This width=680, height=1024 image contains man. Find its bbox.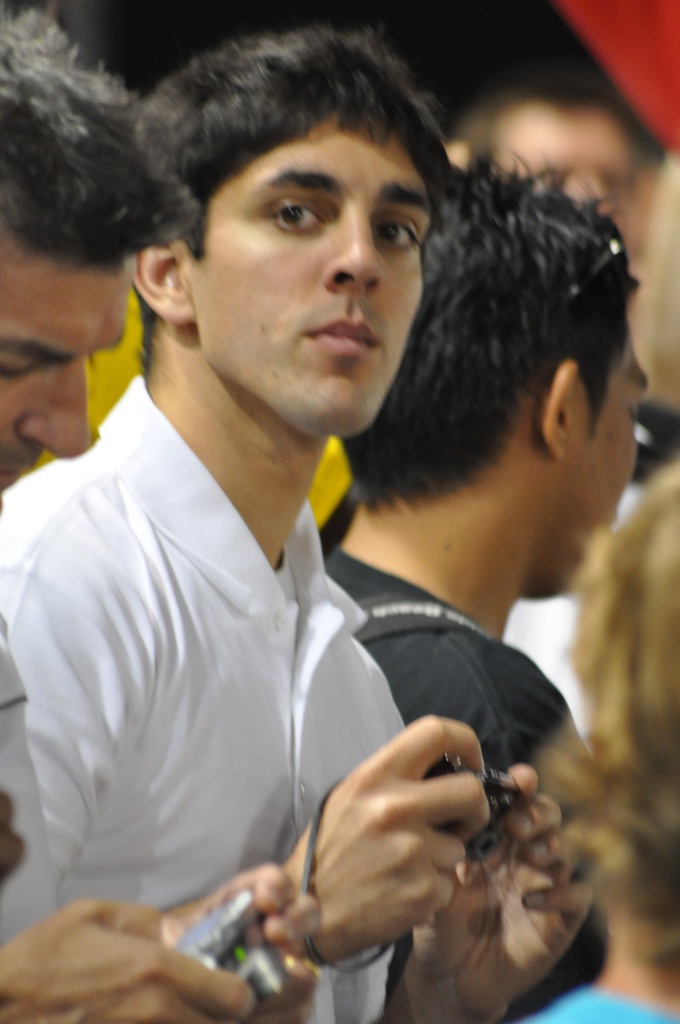
bbox=[0, 10, 328, 1023].
